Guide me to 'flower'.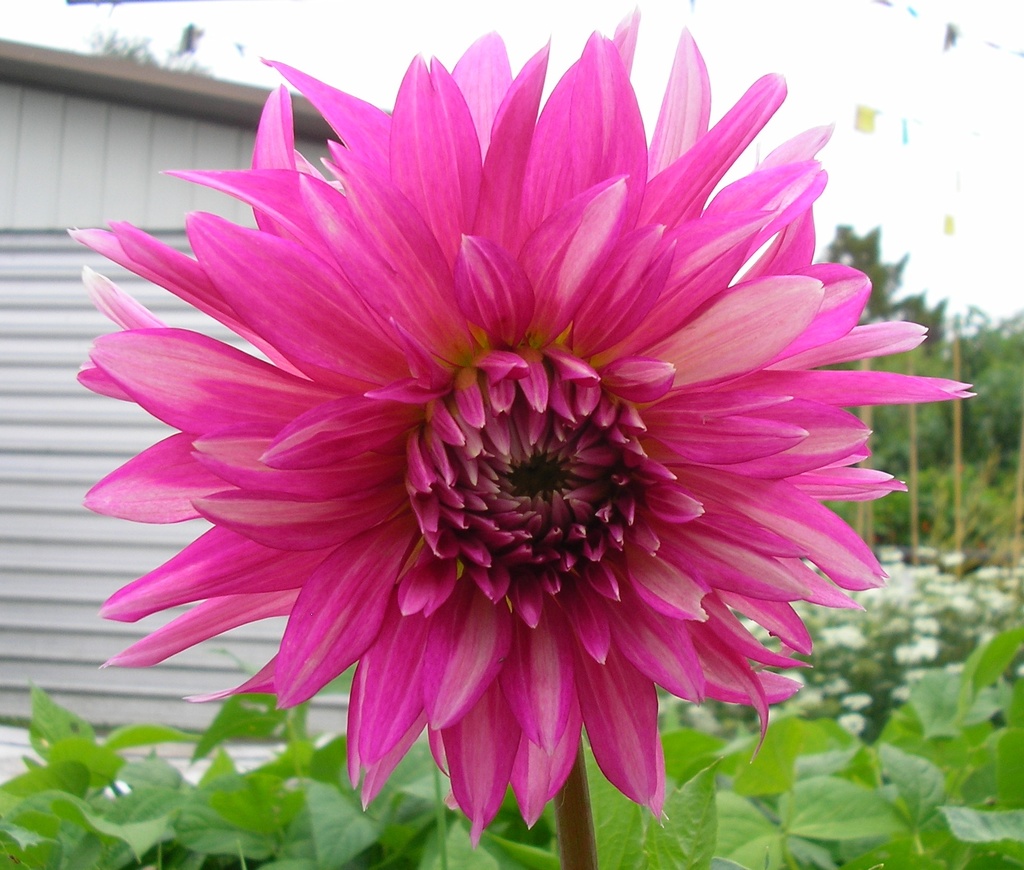
Guidance: (left=49, top=52, right=952, bottom=850).
